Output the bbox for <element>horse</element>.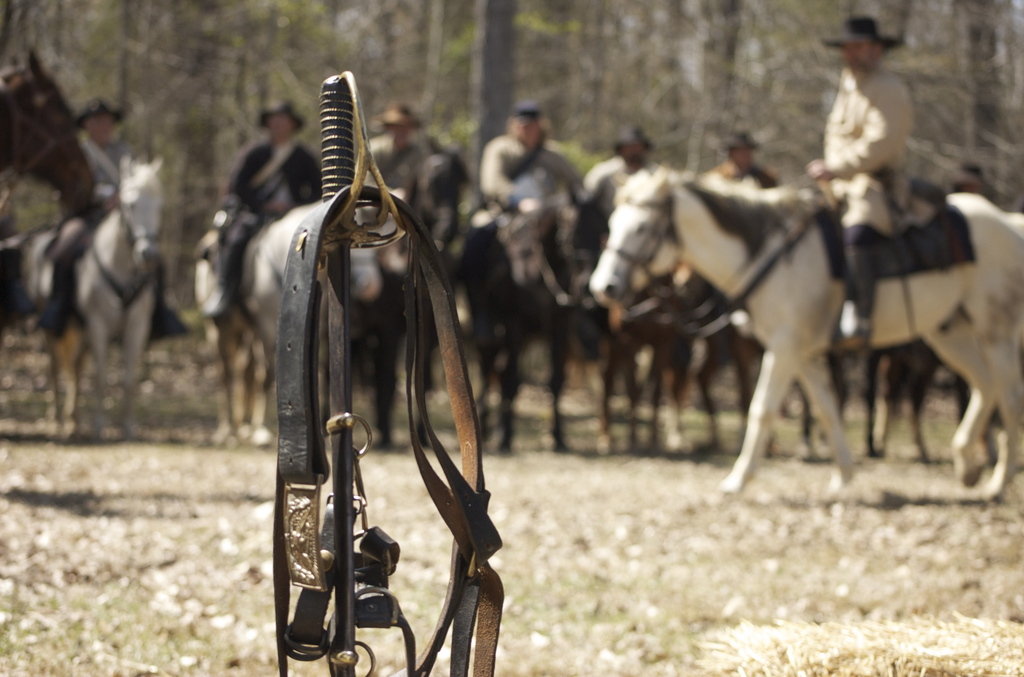
(left=595, top=193, right=698, bottom=461).
